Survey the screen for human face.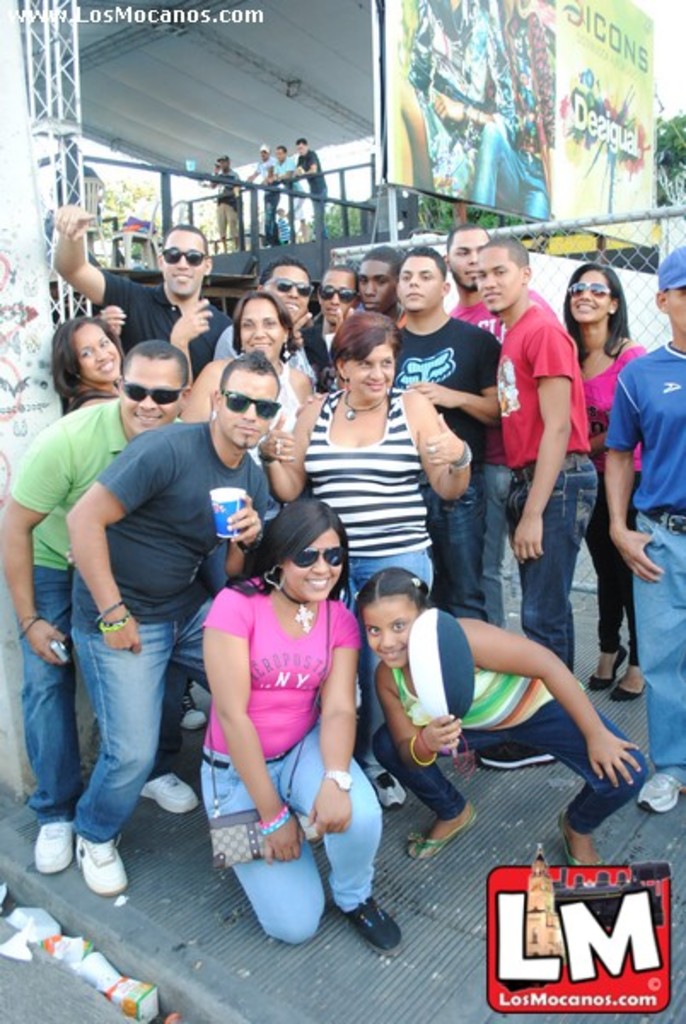
Survey found: 360,592,415,667.
